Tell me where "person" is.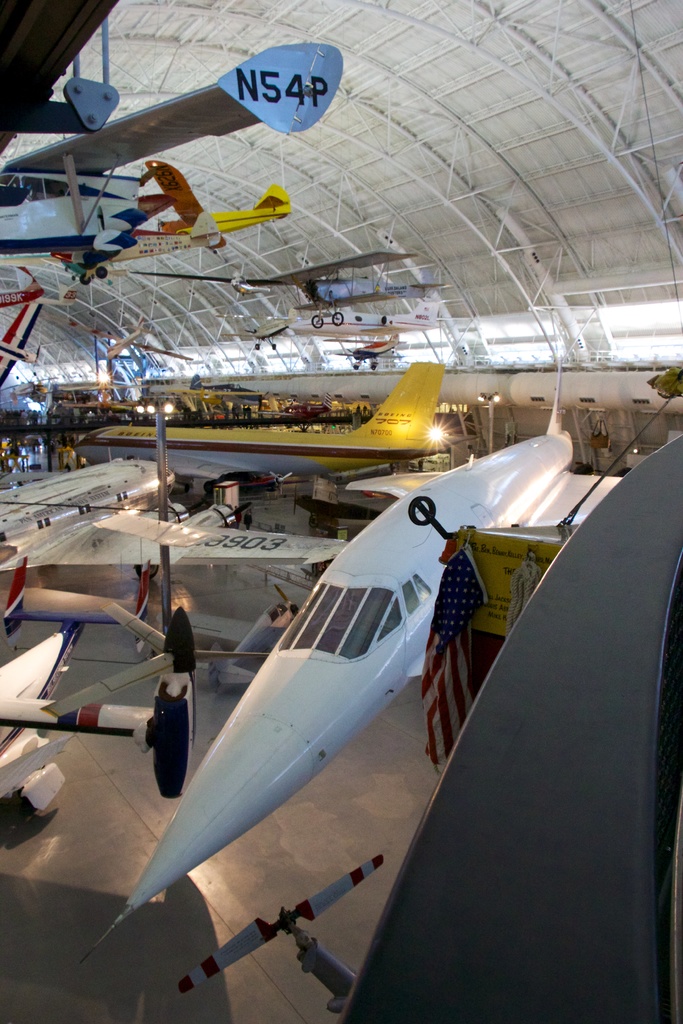
"person" is at [242,508,254,534].
